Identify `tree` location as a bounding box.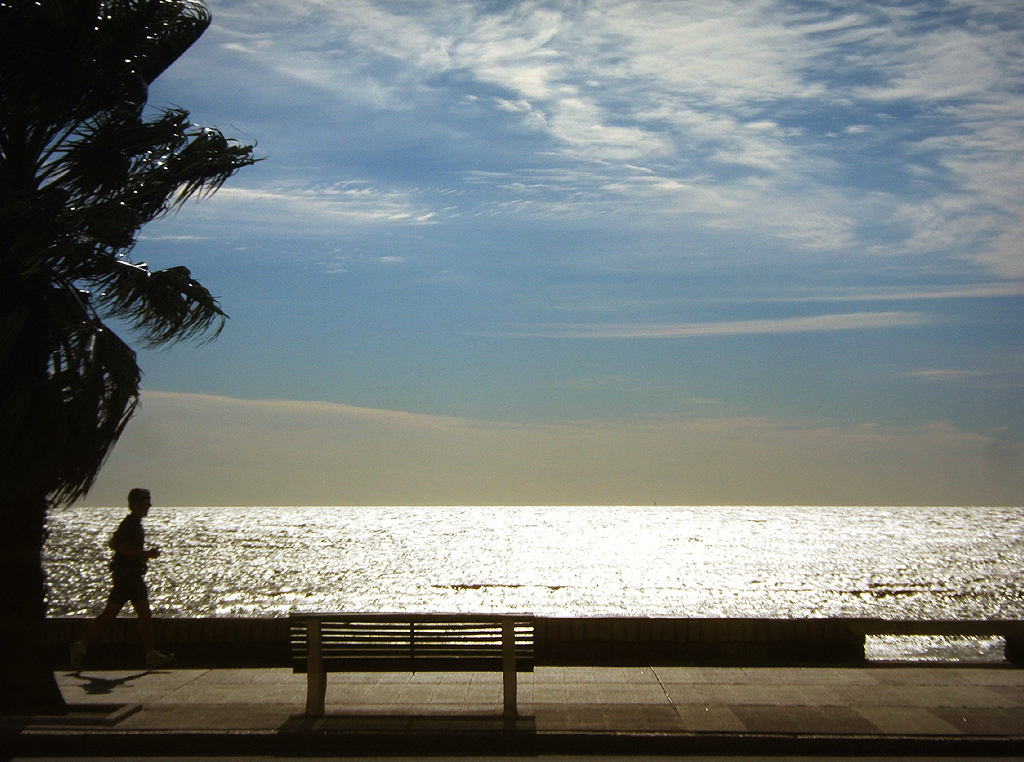
[x1=17, y1=25, x2=253, y2=540].
